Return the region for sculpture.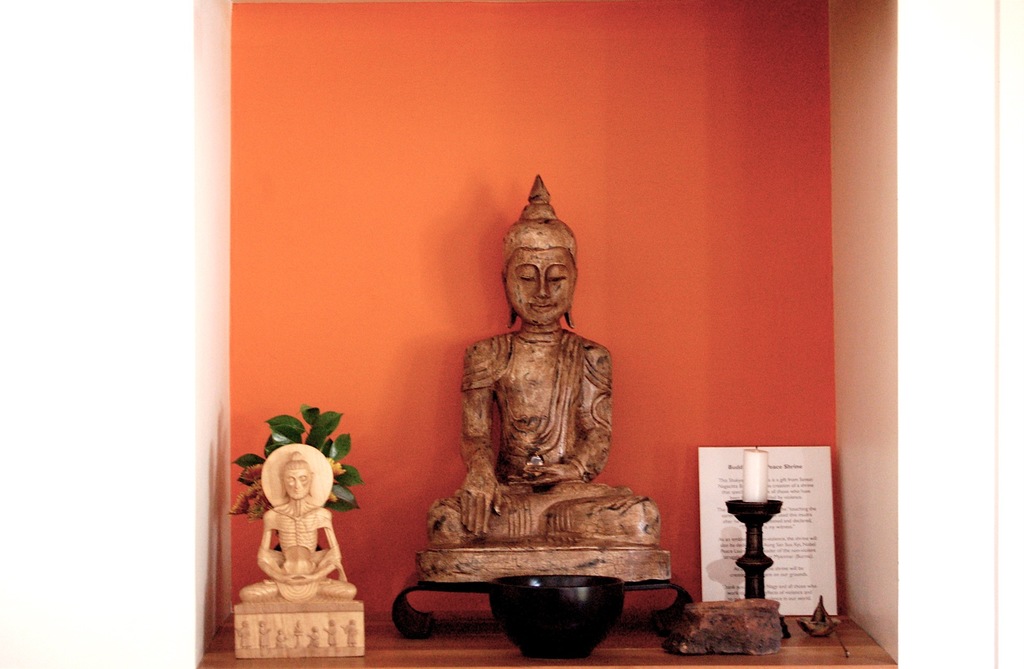
257, 622, 274, 648.
